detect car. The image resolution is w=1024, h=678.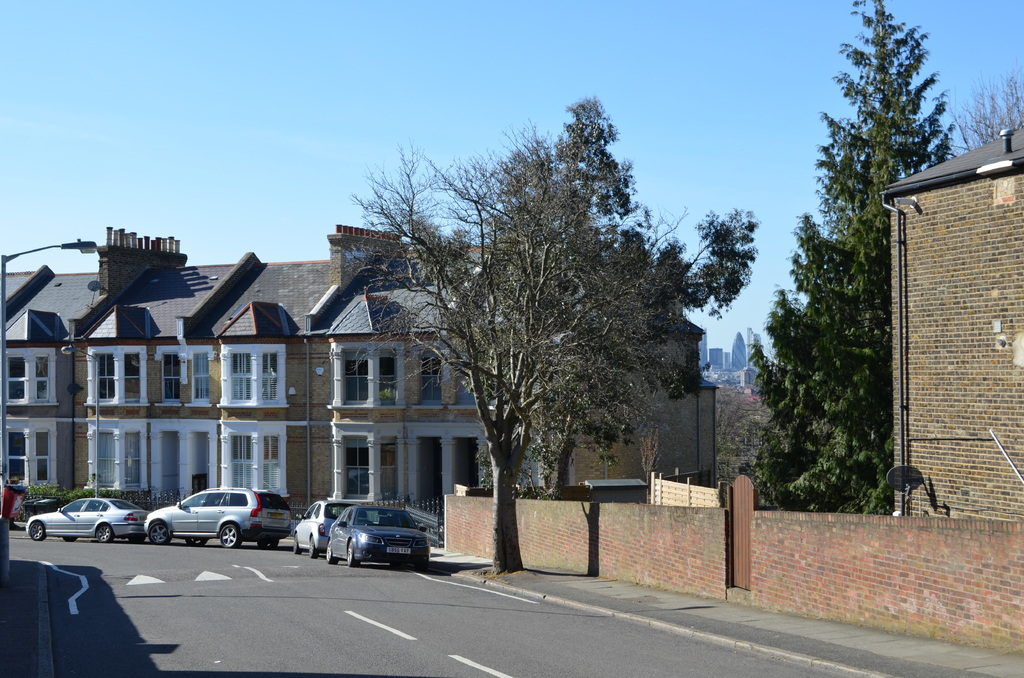
pyautogui.locateOnScreen(26, 496, 148, 545).
